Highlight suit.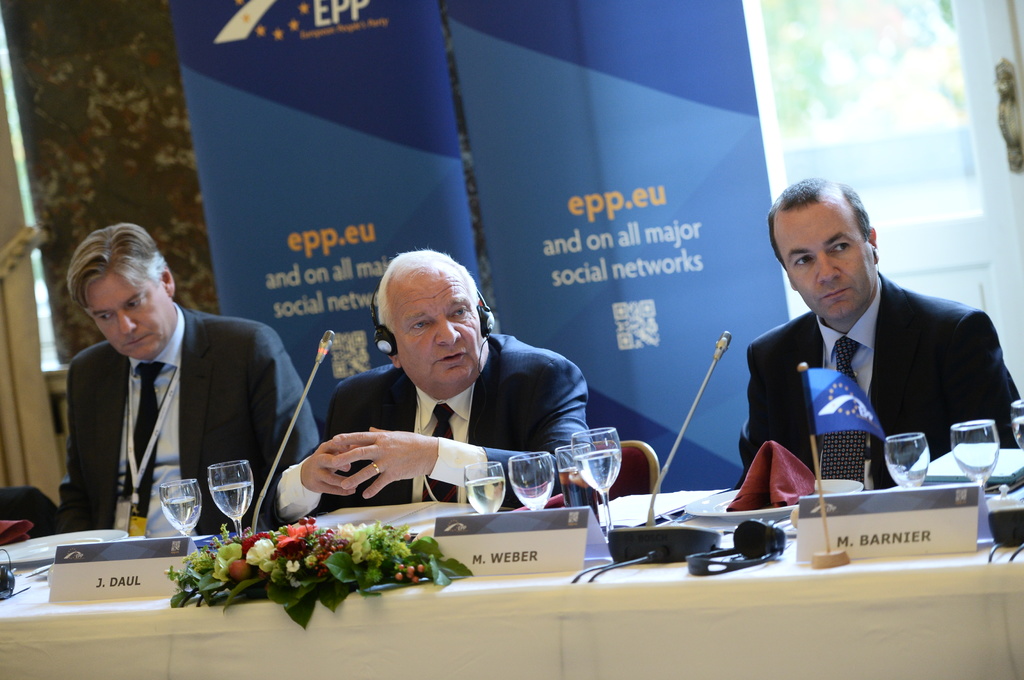
Highlighted region: crop(740, 266, 1022, 482).
